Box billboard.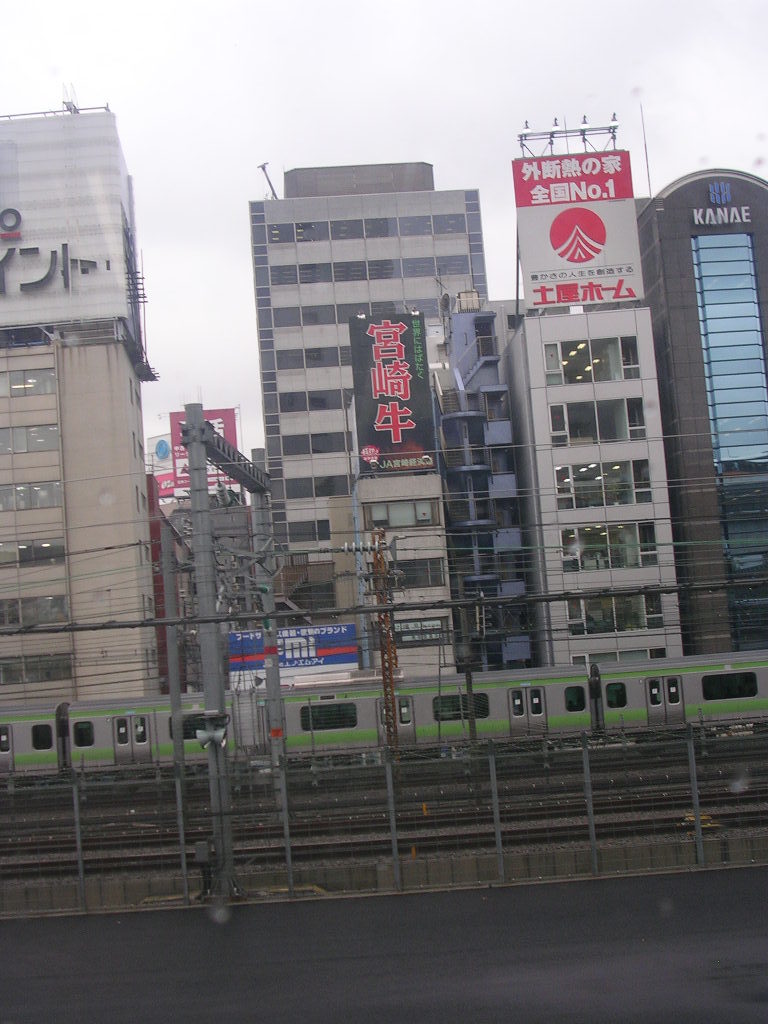
x1=144, y1=469, x2=195, y2=686.
